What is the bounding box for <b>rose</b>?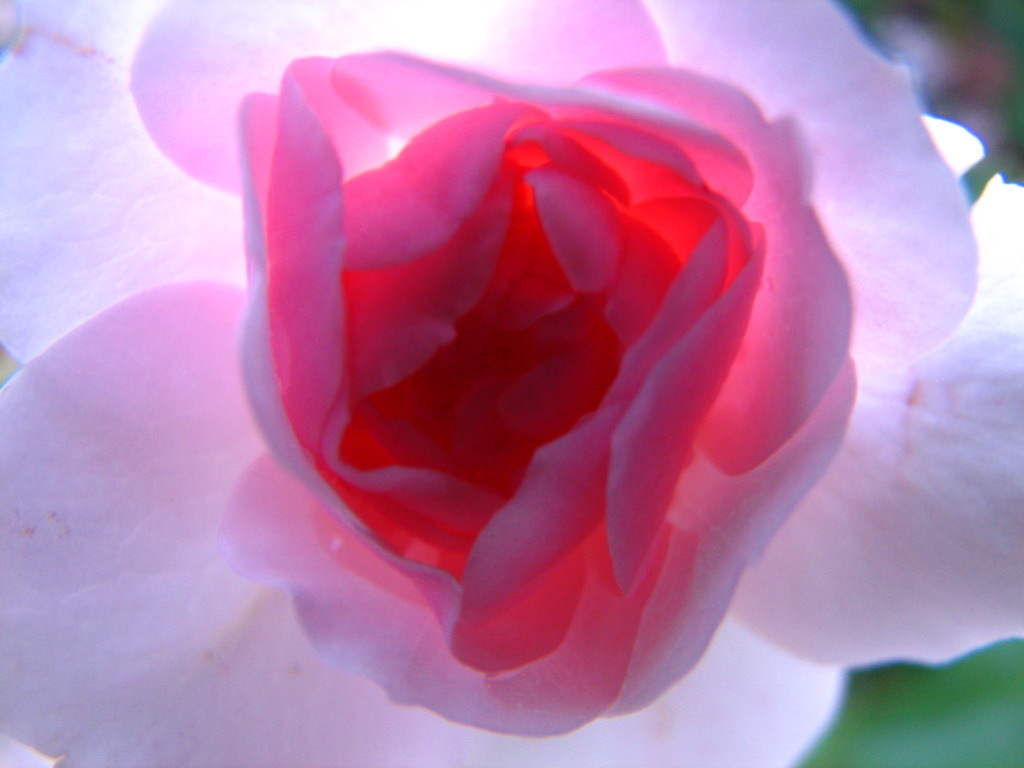
[0, 0, 1023, 767].
